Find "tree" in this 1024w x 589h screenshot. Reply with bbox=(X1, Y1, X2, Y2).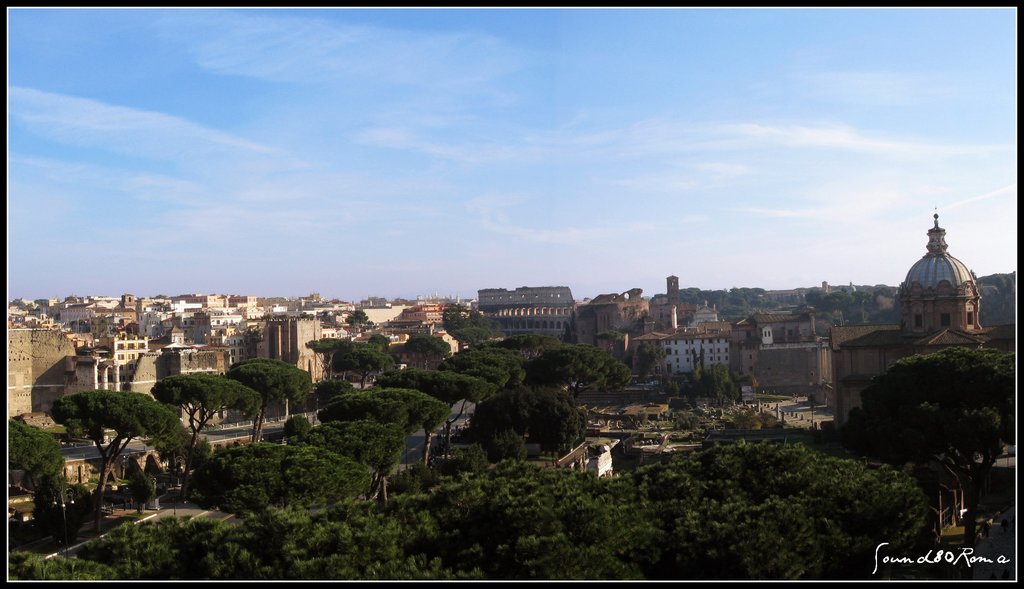
bbox=(840, 286, 847, 296).
